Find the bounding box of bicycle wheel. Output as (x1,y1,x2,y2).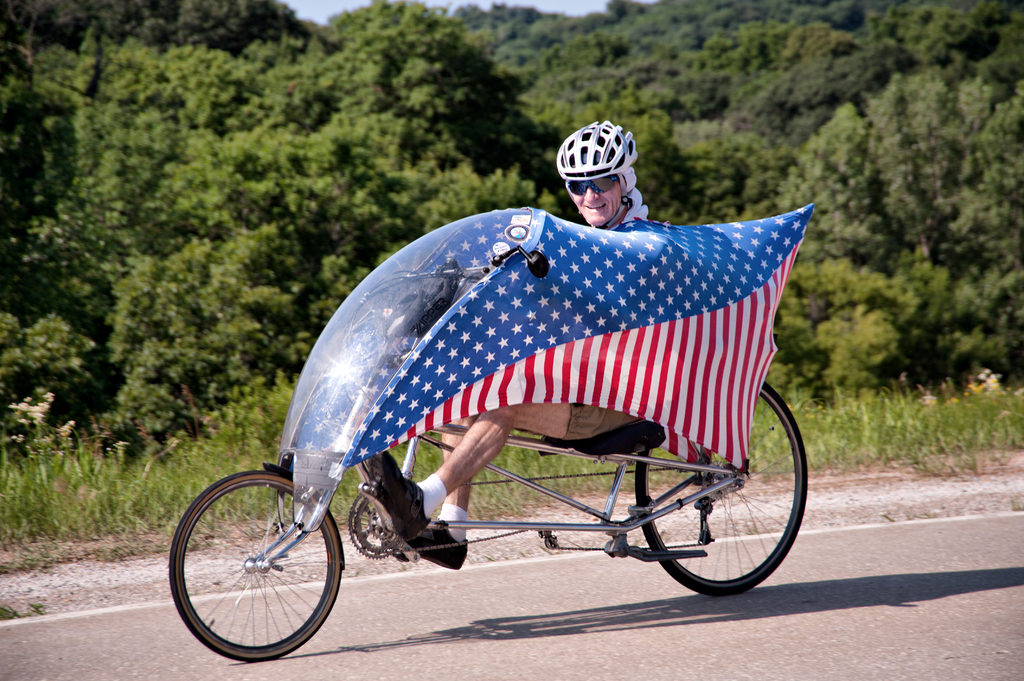
(634,378,811,597).
